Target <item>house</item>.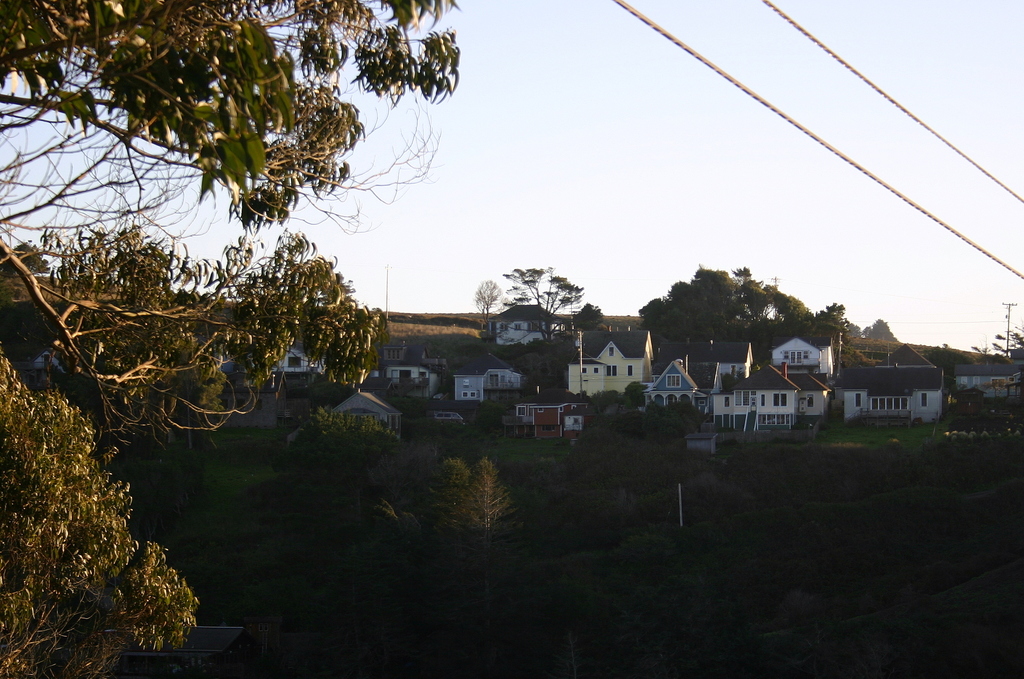
Target region: <region>648, 330, 745, 406</region>.
